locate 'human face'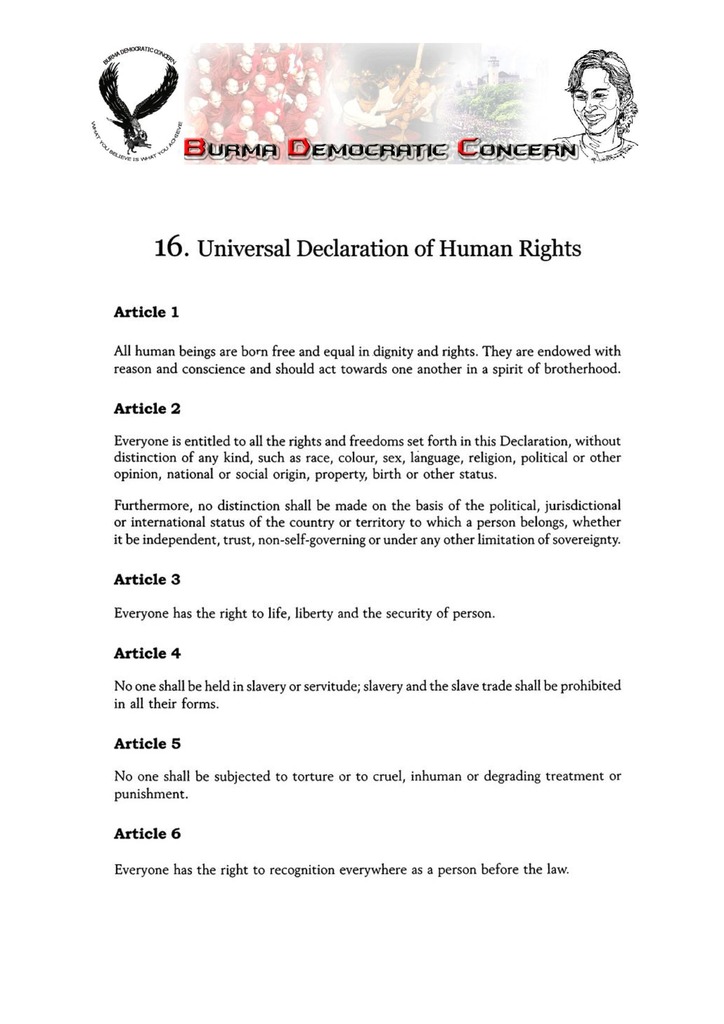
[x1=572, y1=63, x2=621, y2=132]
